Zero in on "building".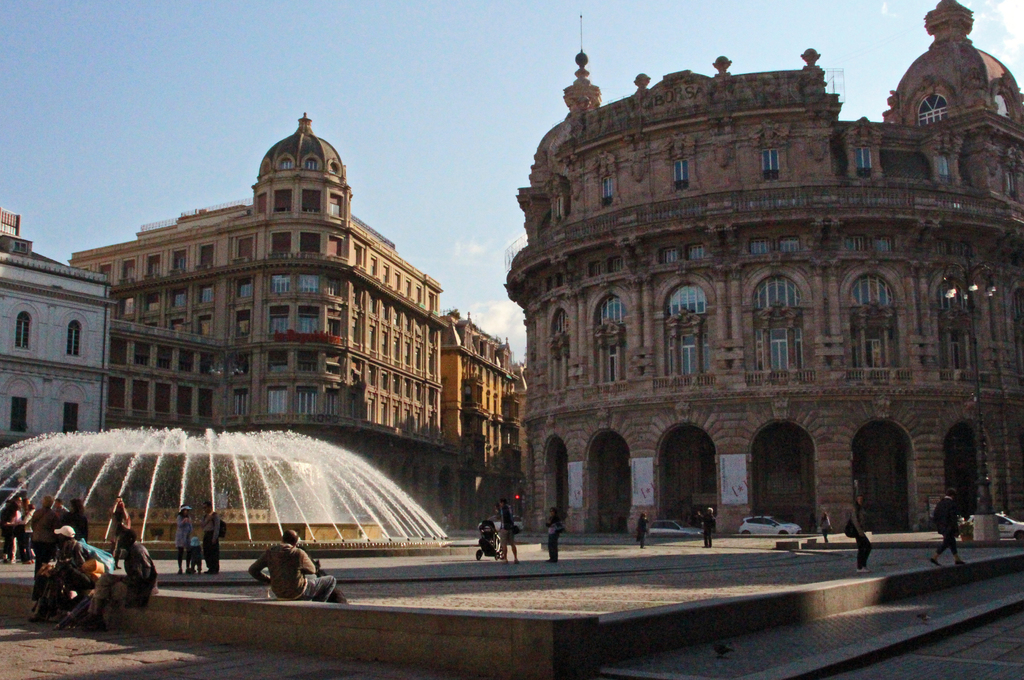
Zeroed in: pyautogui.locateOnScreen(1, 214, 116, 449).
